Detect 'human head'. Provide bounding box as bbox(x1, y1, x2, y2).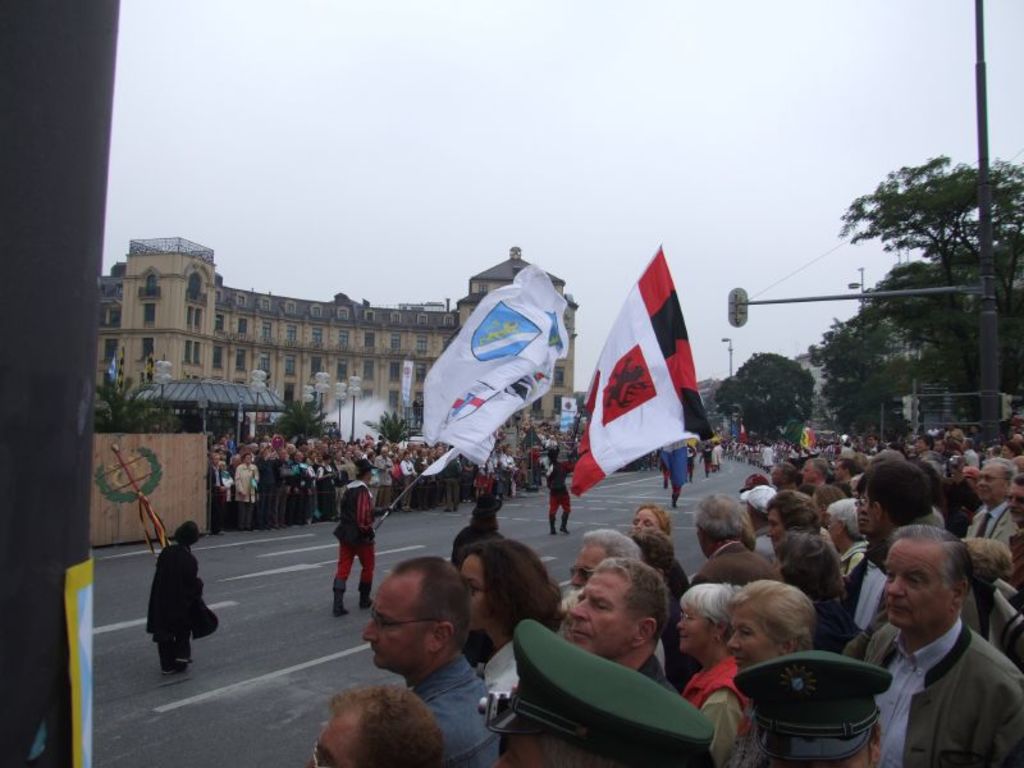
bbox(356, 458, 380, 483).
